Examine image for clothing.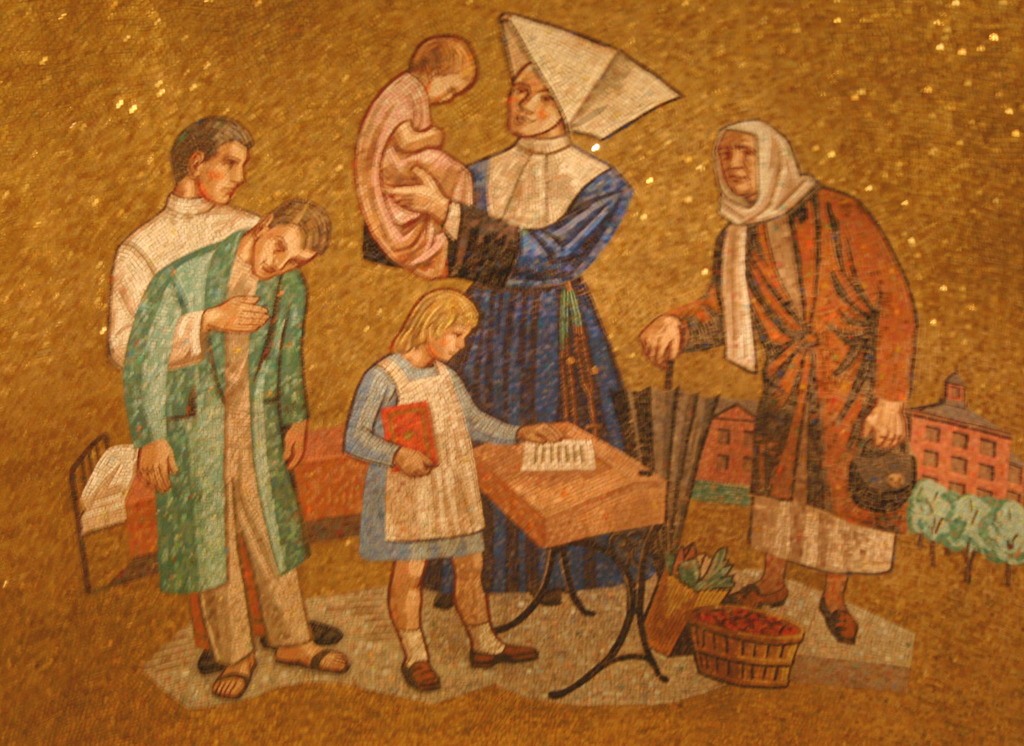
Examination result: bbox=[657, 117, 918, 579].
